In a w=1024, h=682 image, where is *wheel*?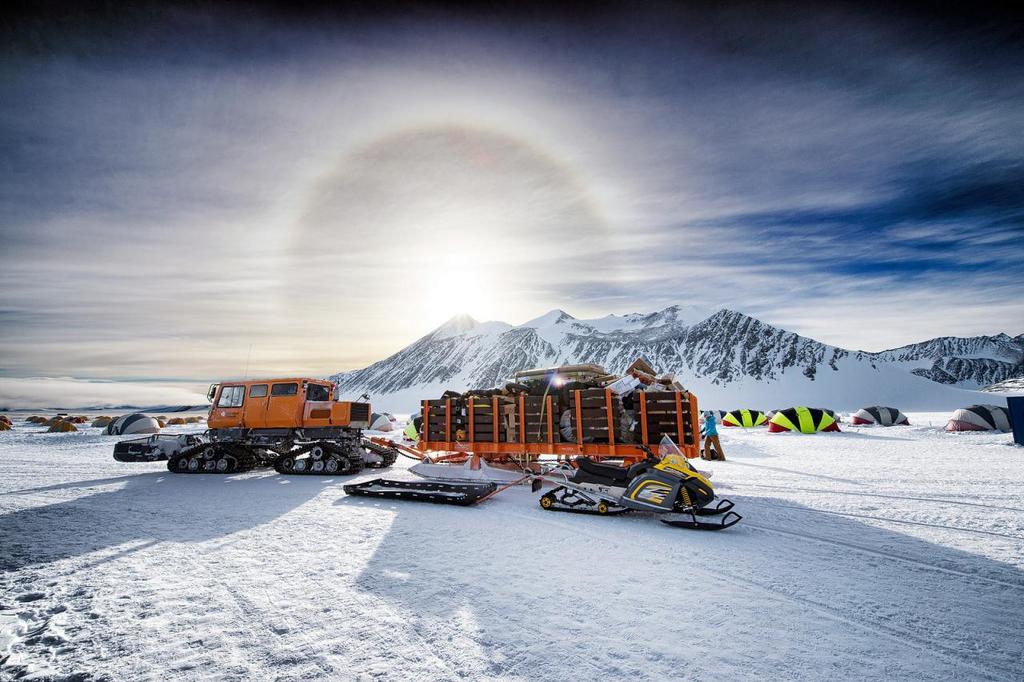
crop(180, 460, 190, 469).
